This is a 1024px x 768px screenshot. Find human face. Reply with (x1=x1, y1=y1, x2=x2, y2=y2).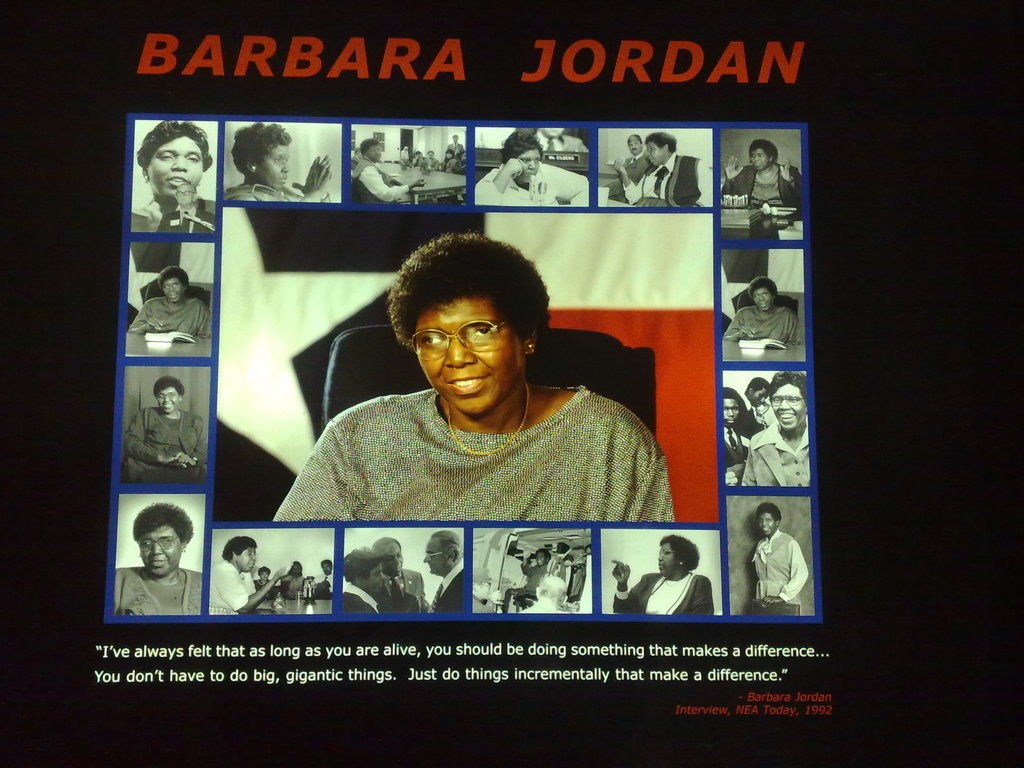
(x1=756, y1=509, x2=779, y2=536).
